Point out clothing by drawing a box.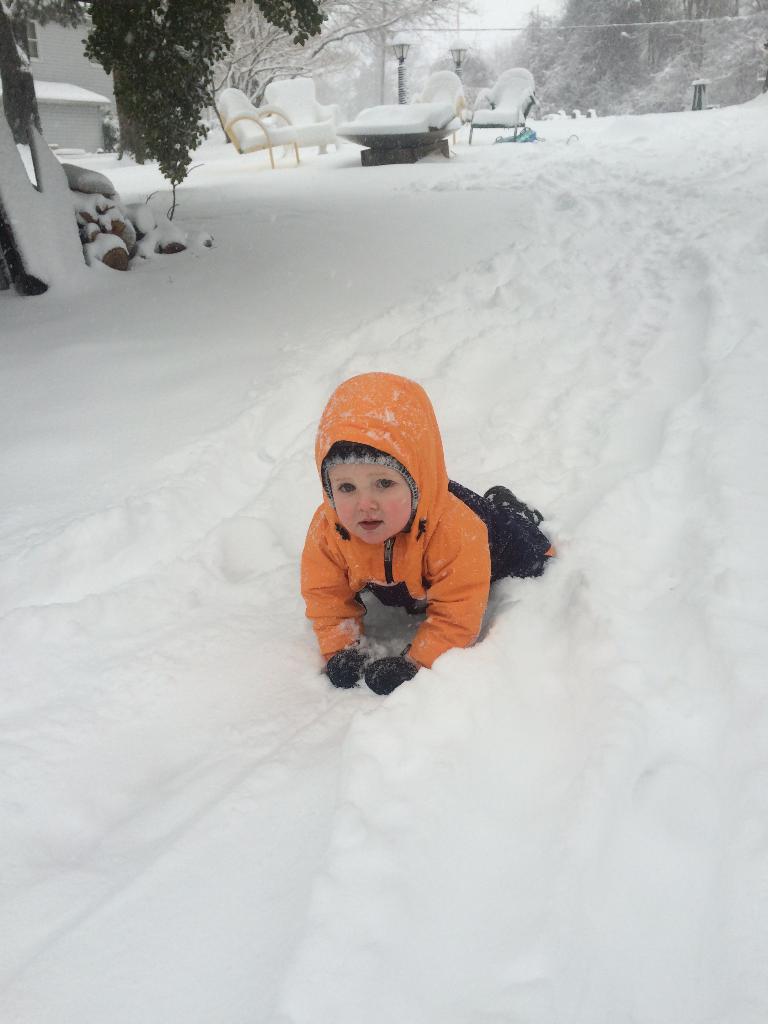
bbox=[293, 391, 514, 649].
